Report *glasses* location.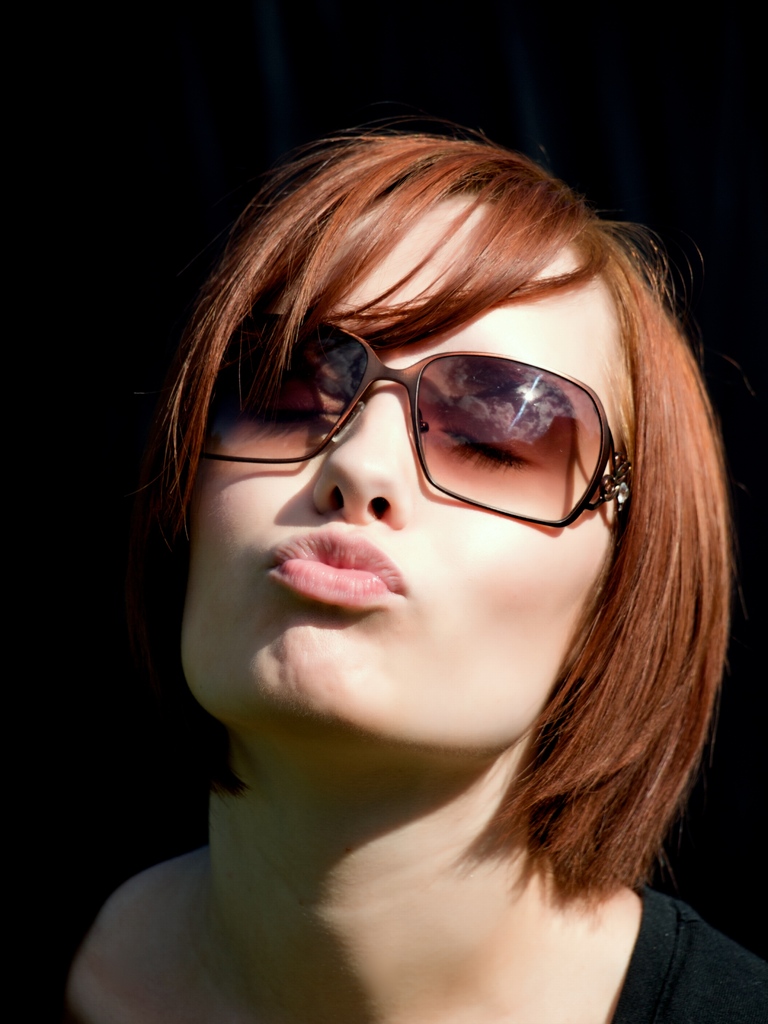
Report: bbox(176, 287, 639, 530).
